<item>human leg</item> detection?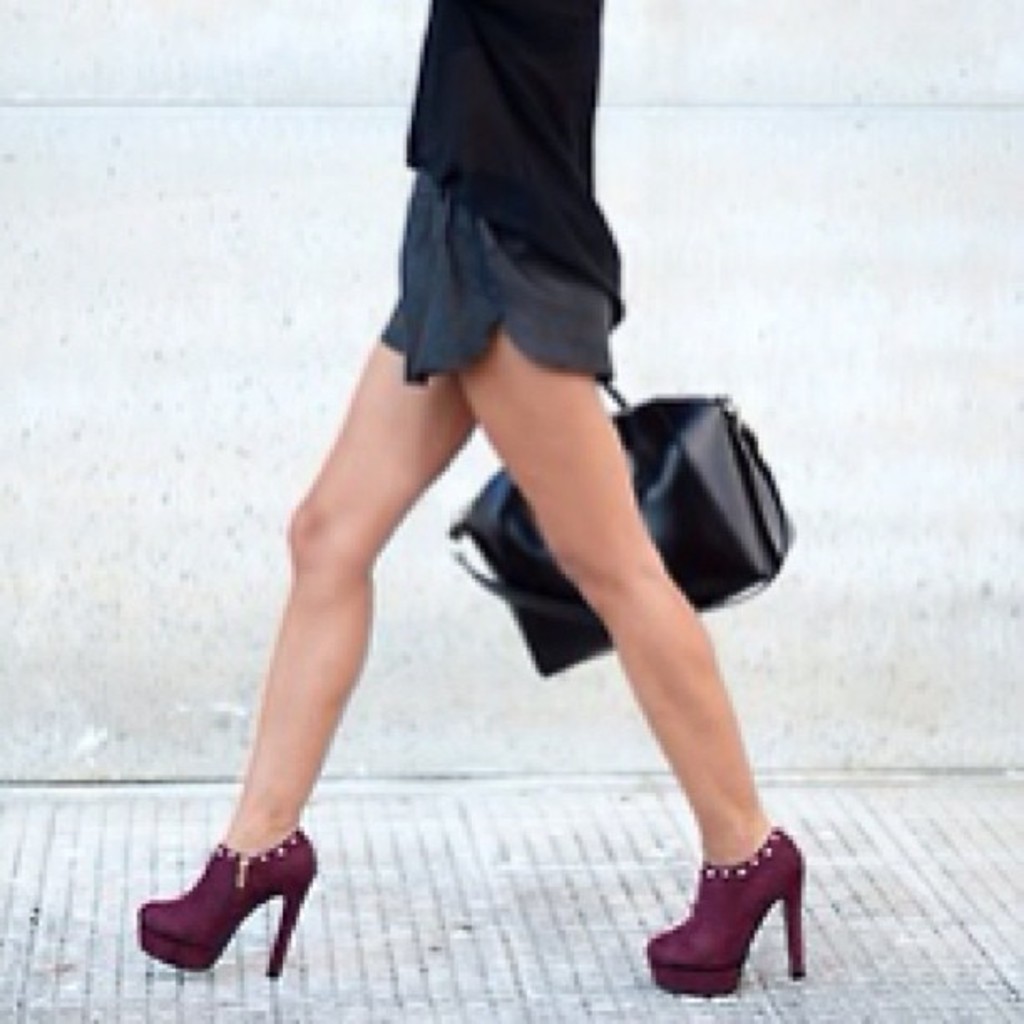
[left=134, top=325, right=475, bottom=982]
